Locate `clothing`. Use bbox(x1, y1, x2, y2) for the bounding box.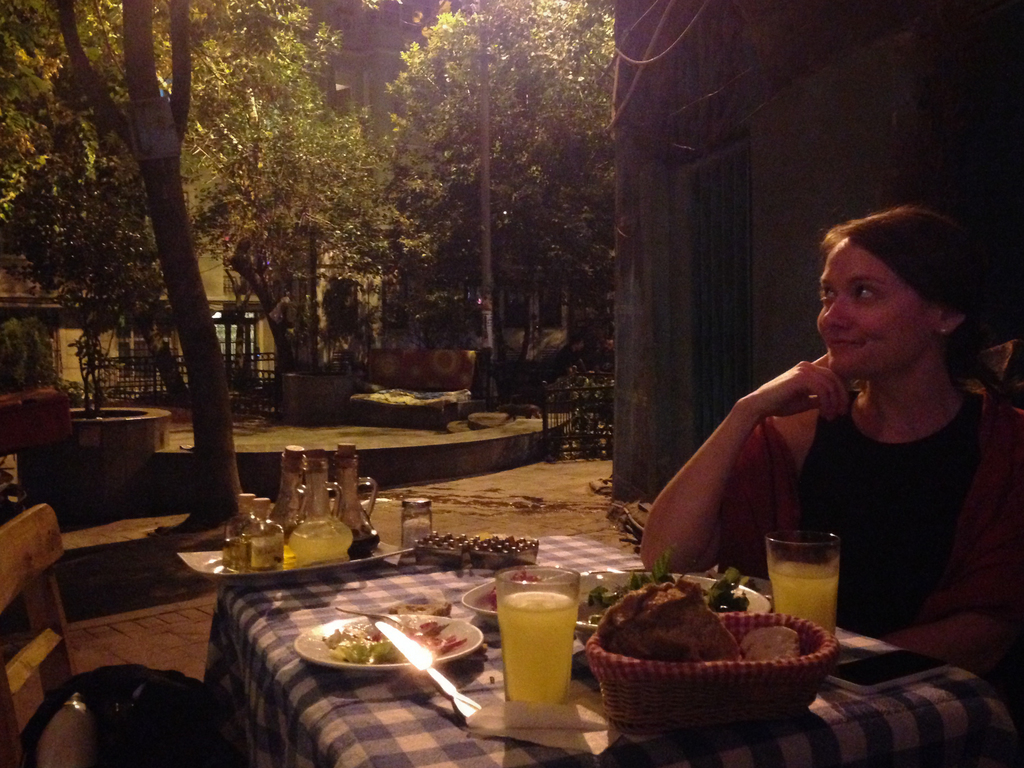
bbox(663, 327, 996, 632).
